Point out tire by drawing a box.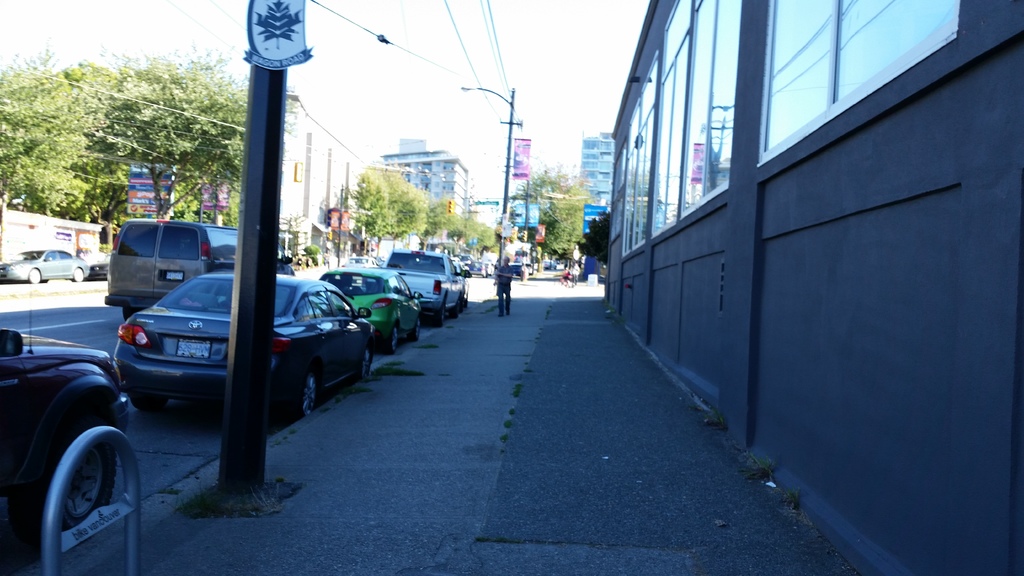
pyautogui.locateOnScreen(292, 372, 319, 420).
